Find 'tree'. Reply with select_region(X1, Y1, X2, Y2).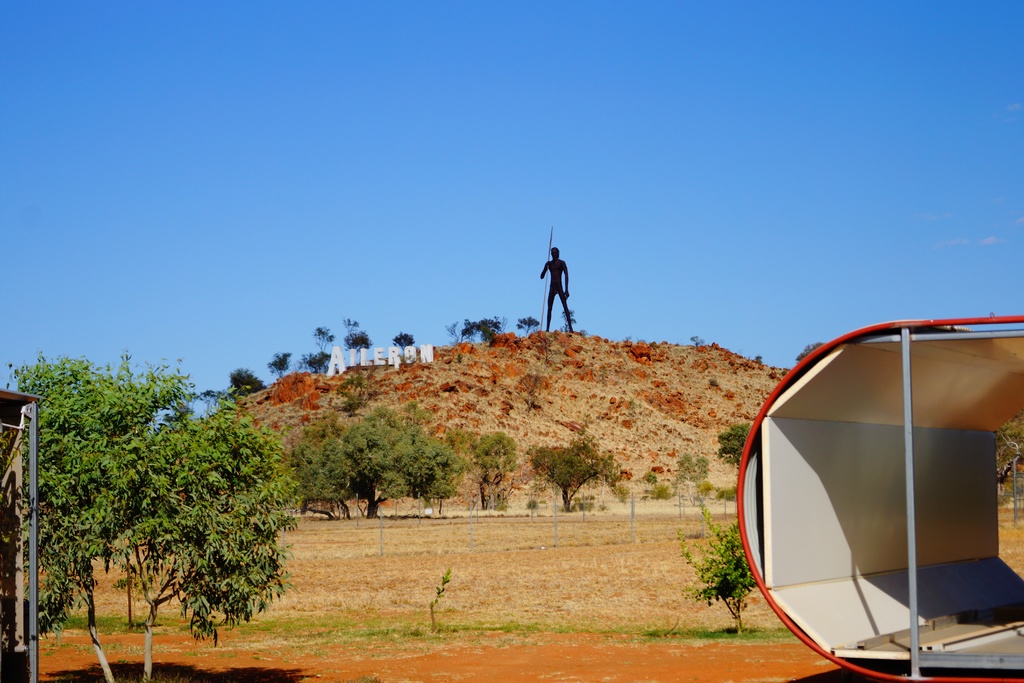
select_region(396, 334, 416, 352).
